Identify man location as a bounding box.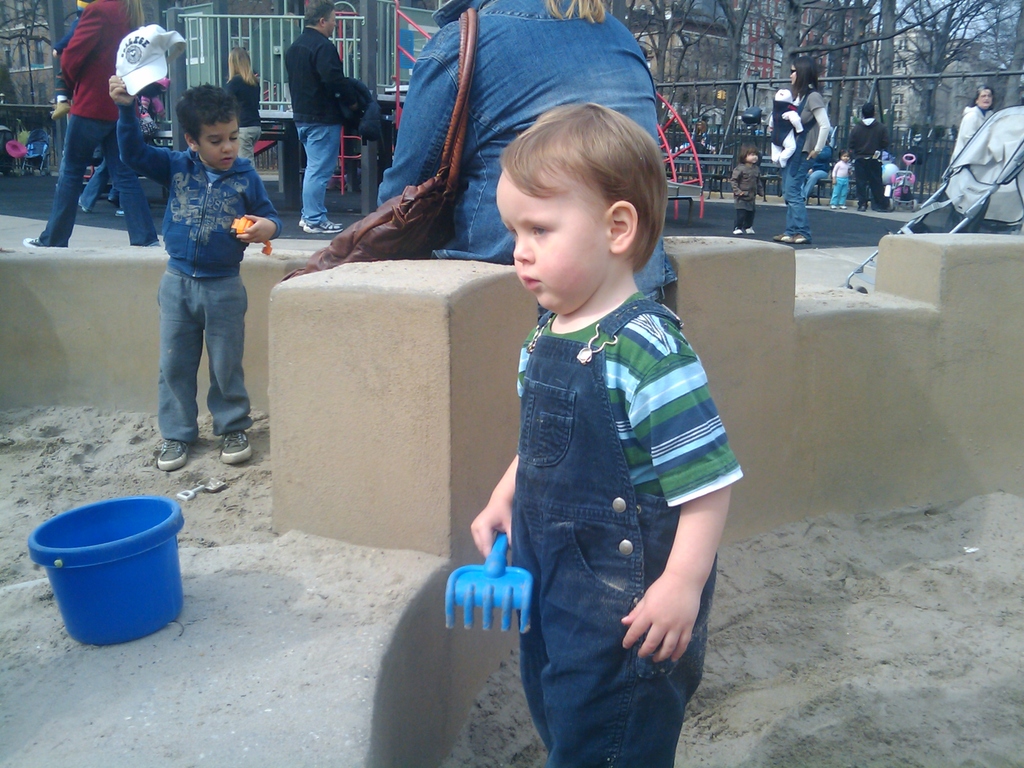
box=[844, 98, 895, 213].
